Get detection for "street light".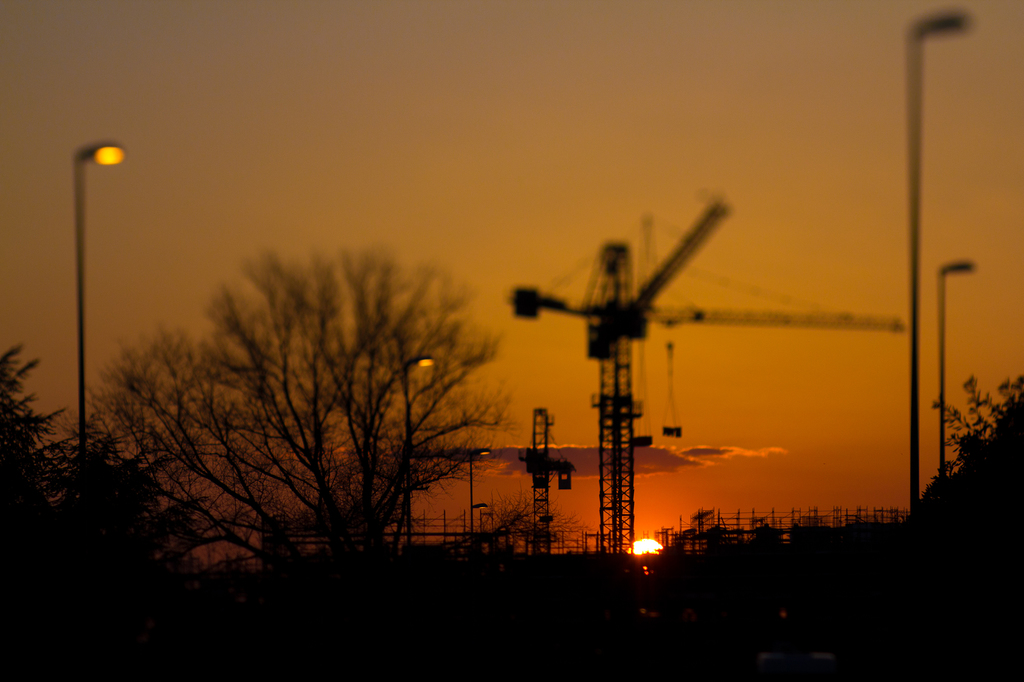
Detection: 405/351/434/544.
